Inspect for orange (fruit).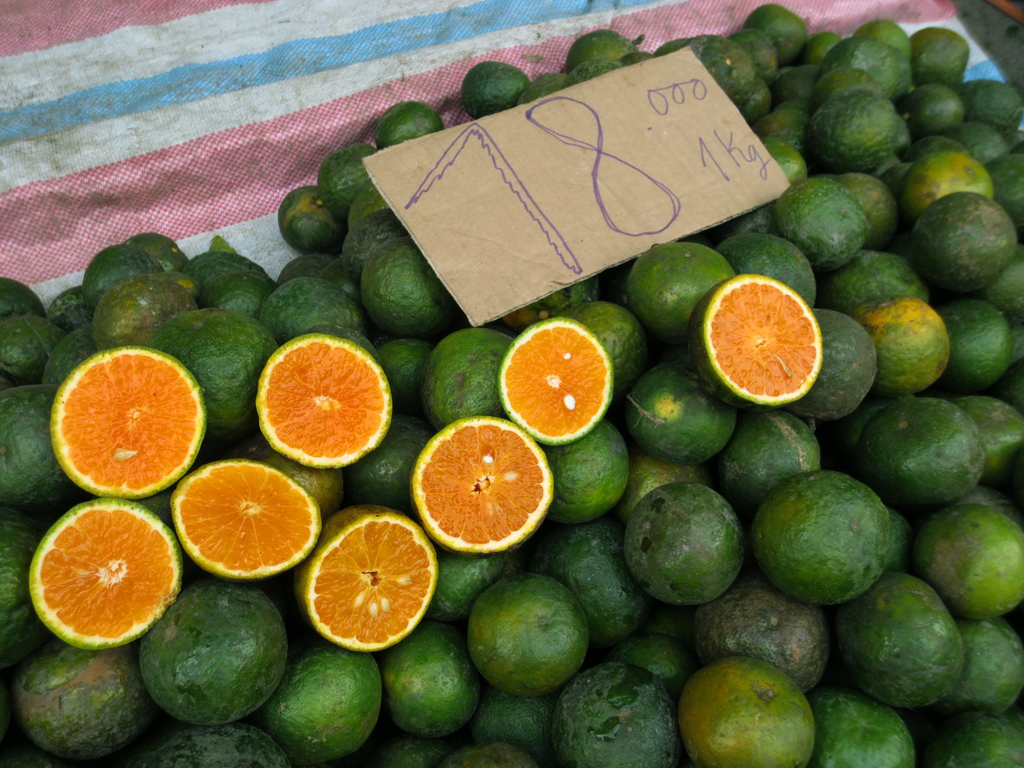
Inspection: rect(616, 474, 754, 601).
